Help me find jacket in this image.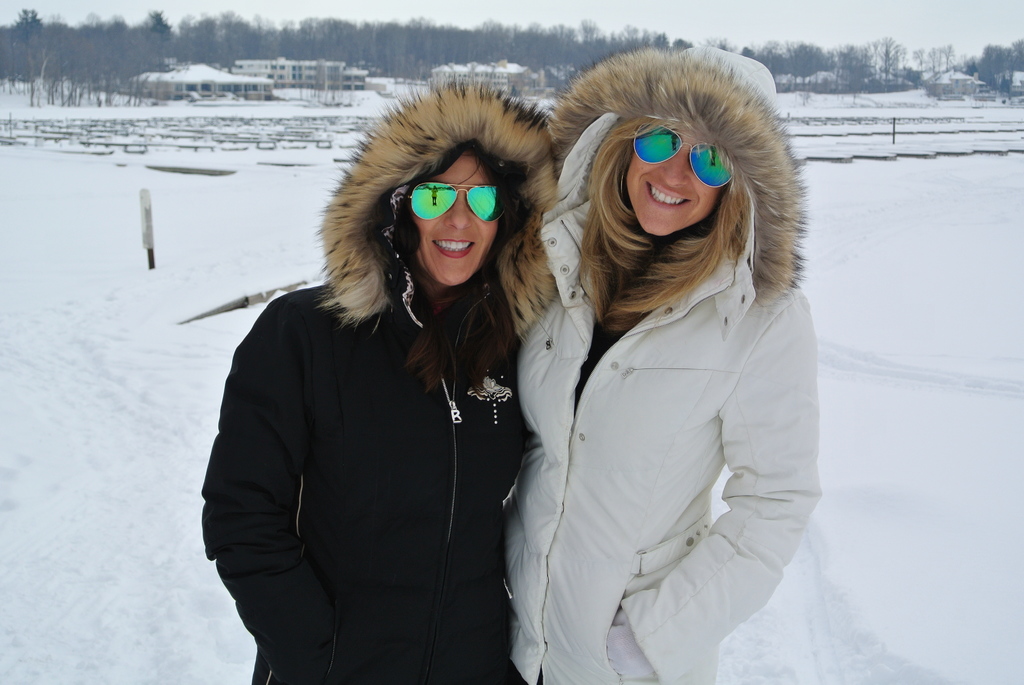
Found it: {"left": 198, "top": 196, "right": 550, "bottom": 665}.
